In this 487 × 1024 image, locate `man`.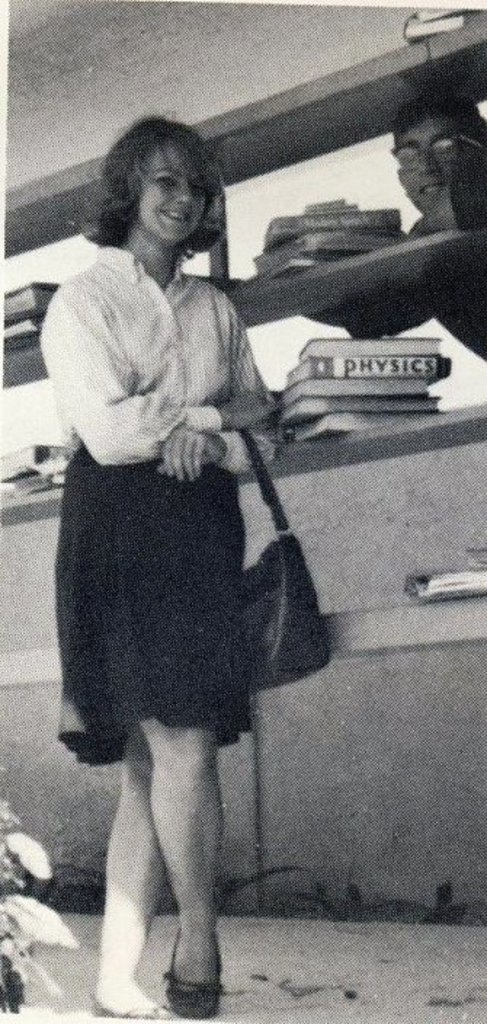
Bounding box: 295:93:486:359.
